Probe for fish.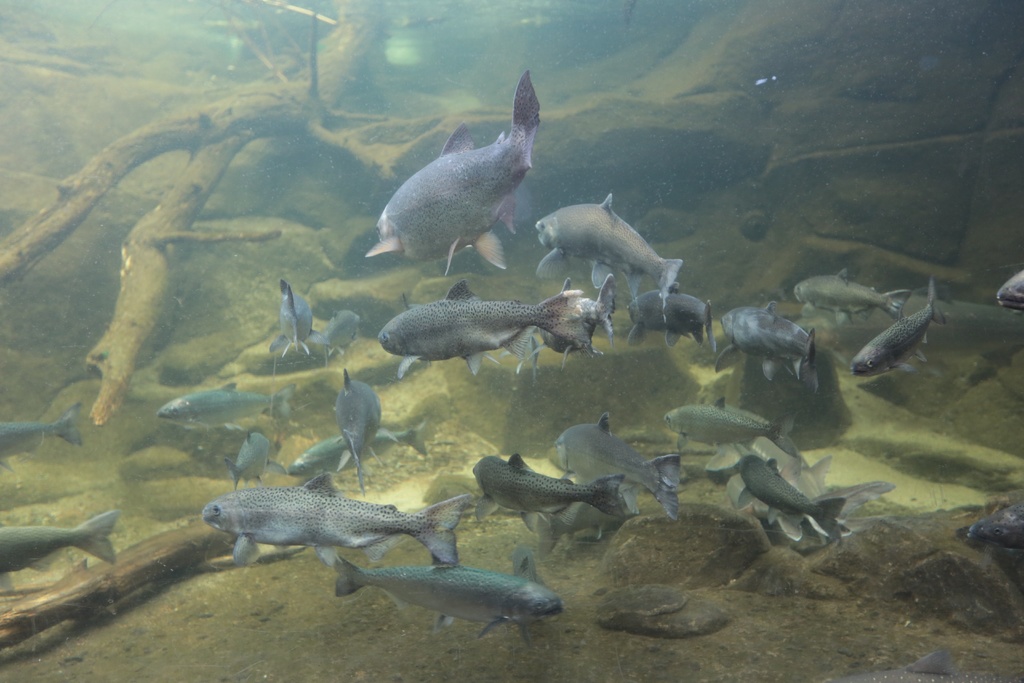
Probe result: <box>630,292,717,349</box>.
